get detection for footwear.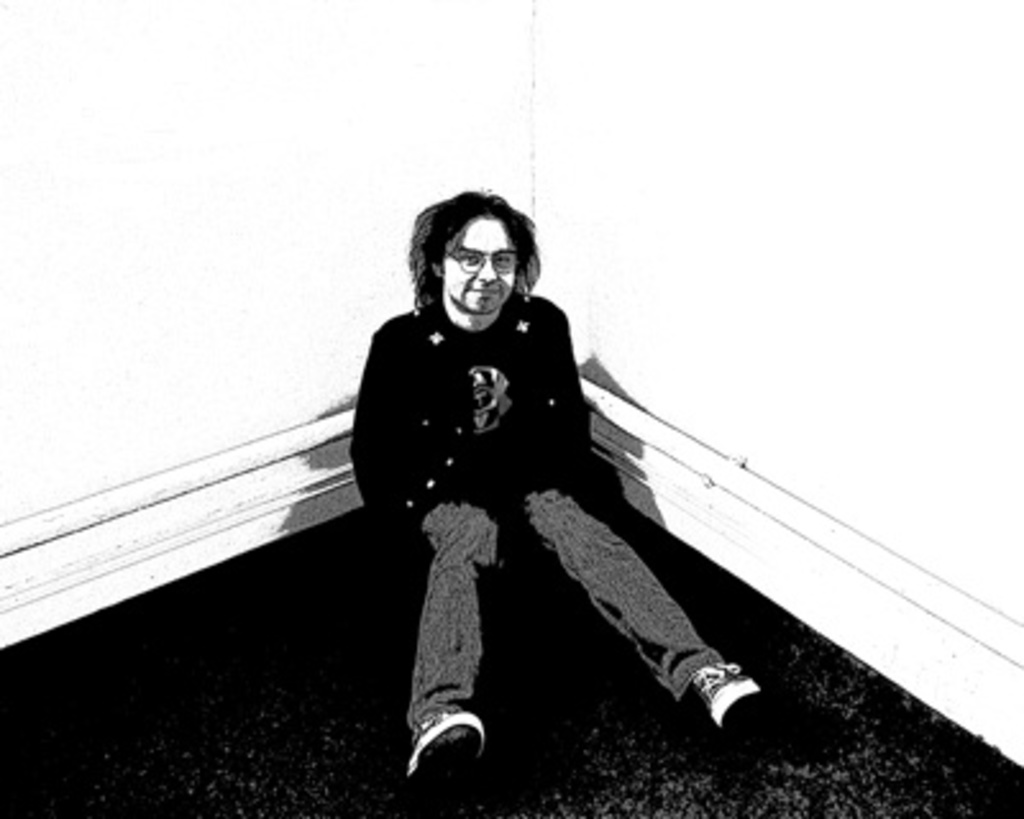
Detection: region(404, 704, 489, 804).
